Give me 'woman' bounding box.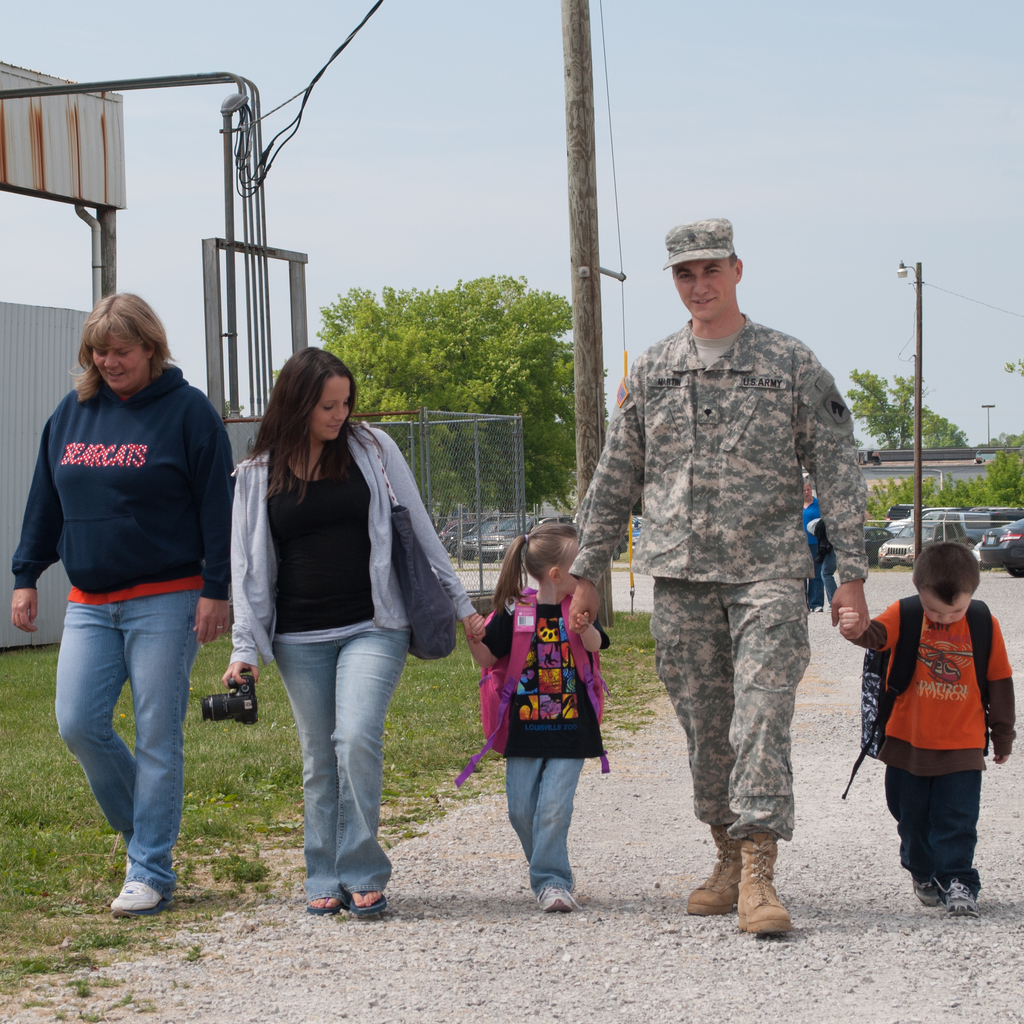
<region>226, 333, 452, 927</region>.
